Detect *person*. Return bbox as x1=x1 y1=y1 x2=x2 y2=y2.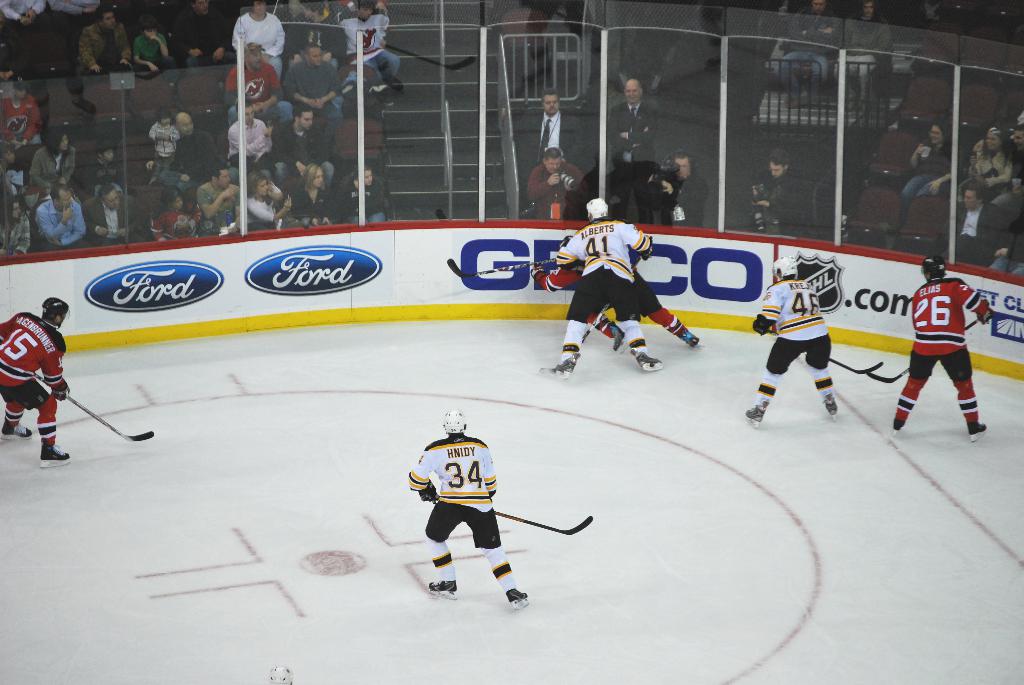
x1=538 y1=196 x2=669 y2=382.
